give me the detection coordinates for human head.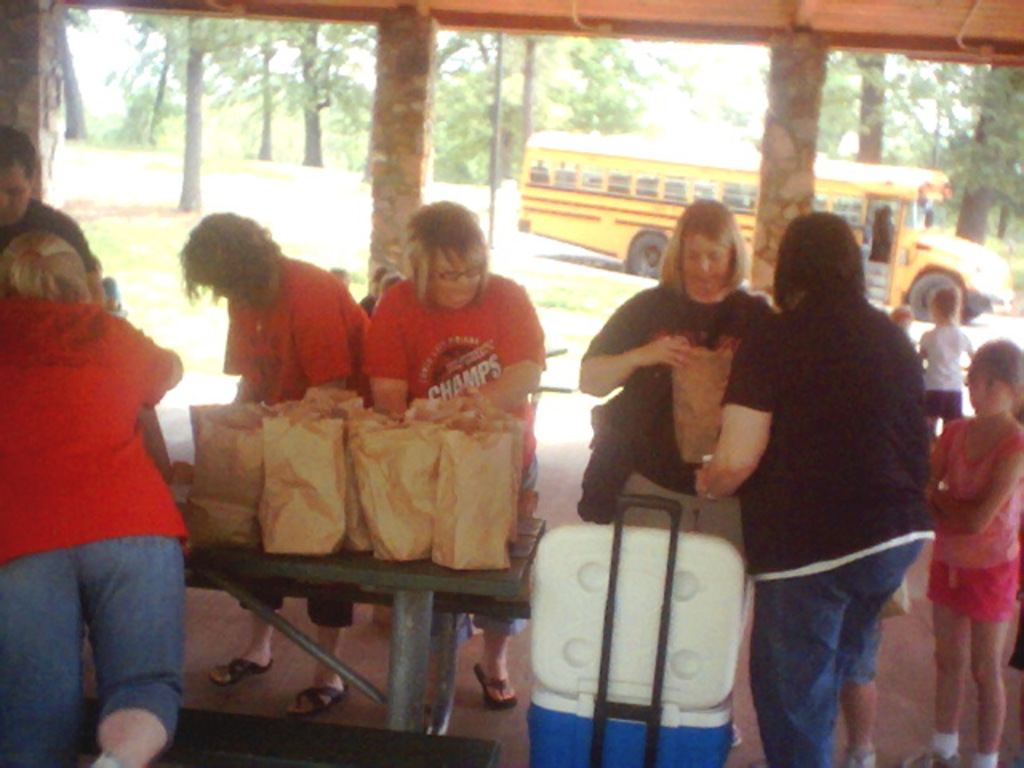
detection(366, 264, 386, 302).
